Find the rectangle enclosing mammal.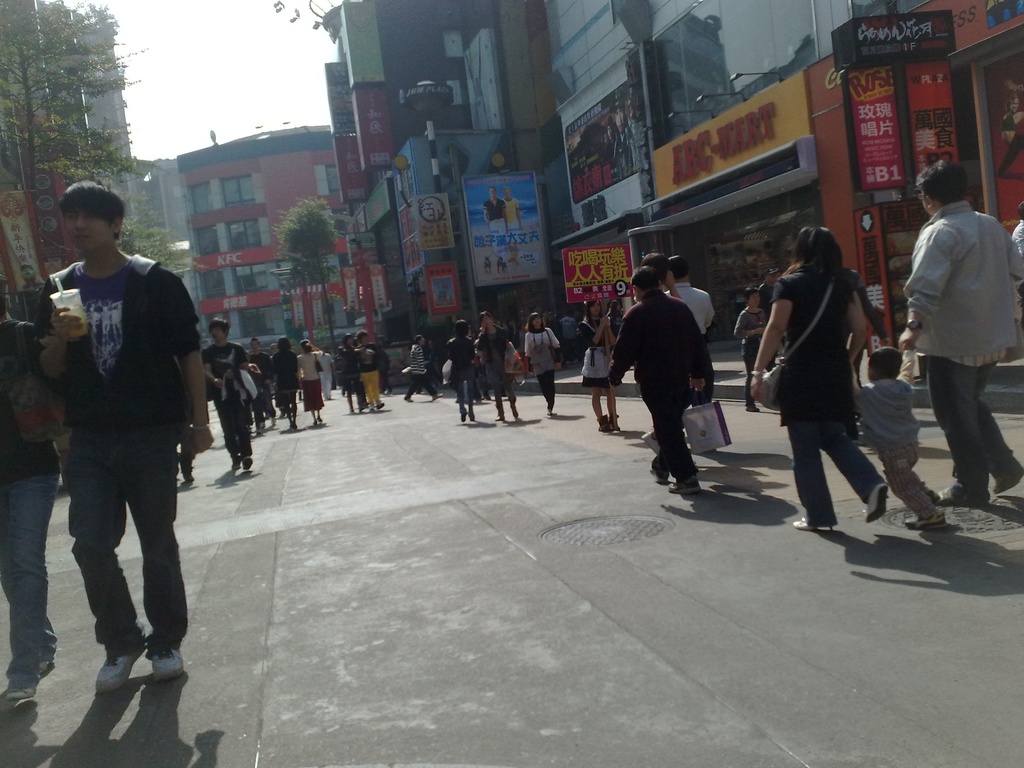
(x1=577, y1=298, x2=623, y2=433).
